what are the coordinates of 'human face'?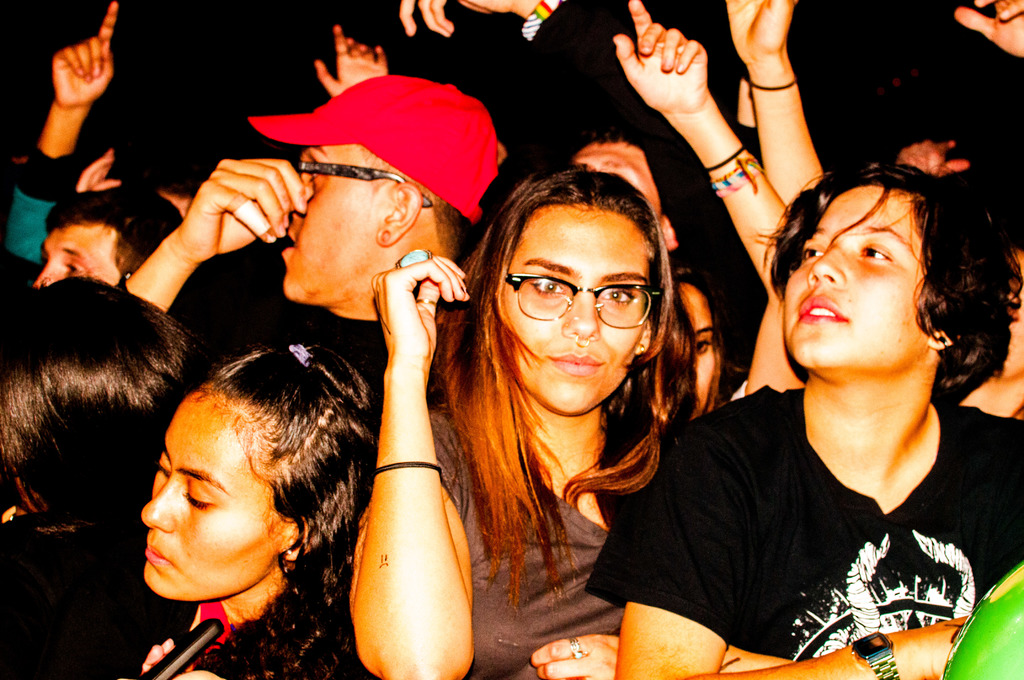
[x1=787, y1=182, x2=924, y2=370].
